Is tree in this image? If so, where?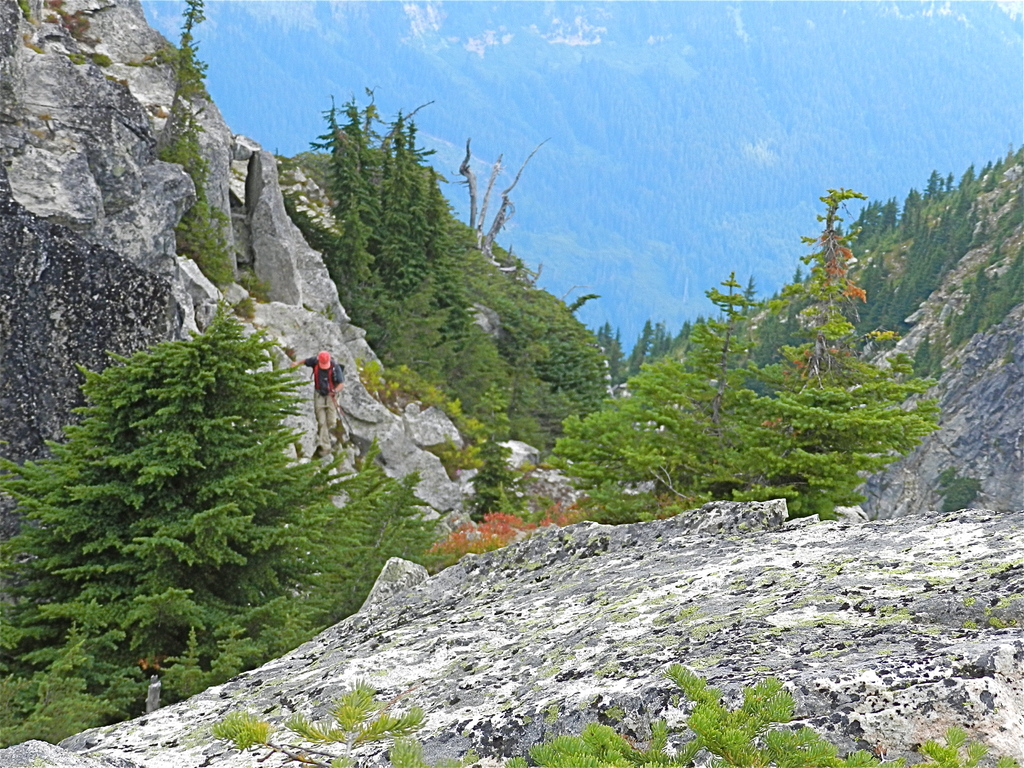
Yes, at box(507, 275, 611, 410).
